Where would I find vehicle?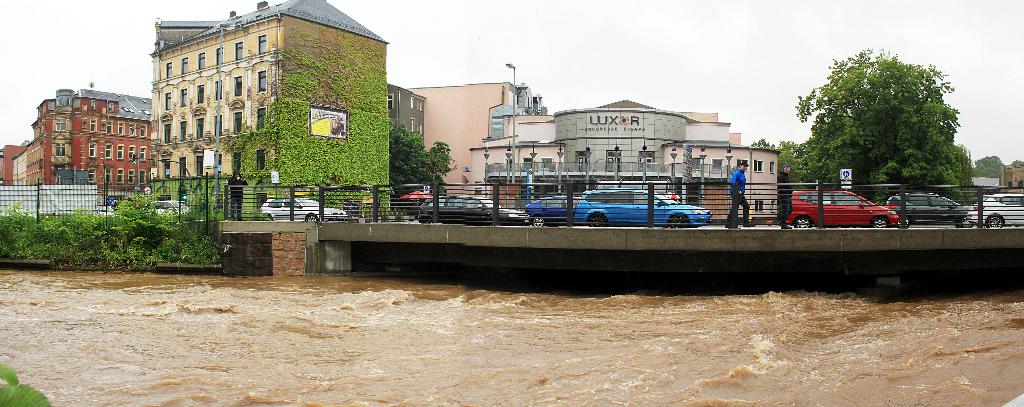
At <box>882,188,970,224</box>.
